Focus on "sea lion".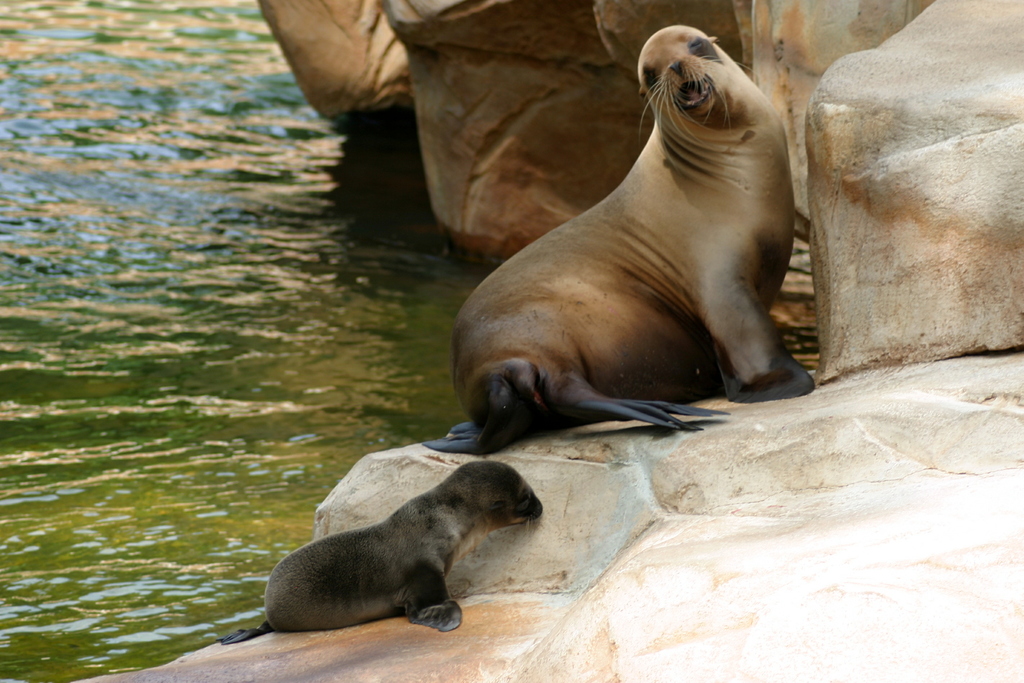
Focused at 218, 458, 547, 641.
